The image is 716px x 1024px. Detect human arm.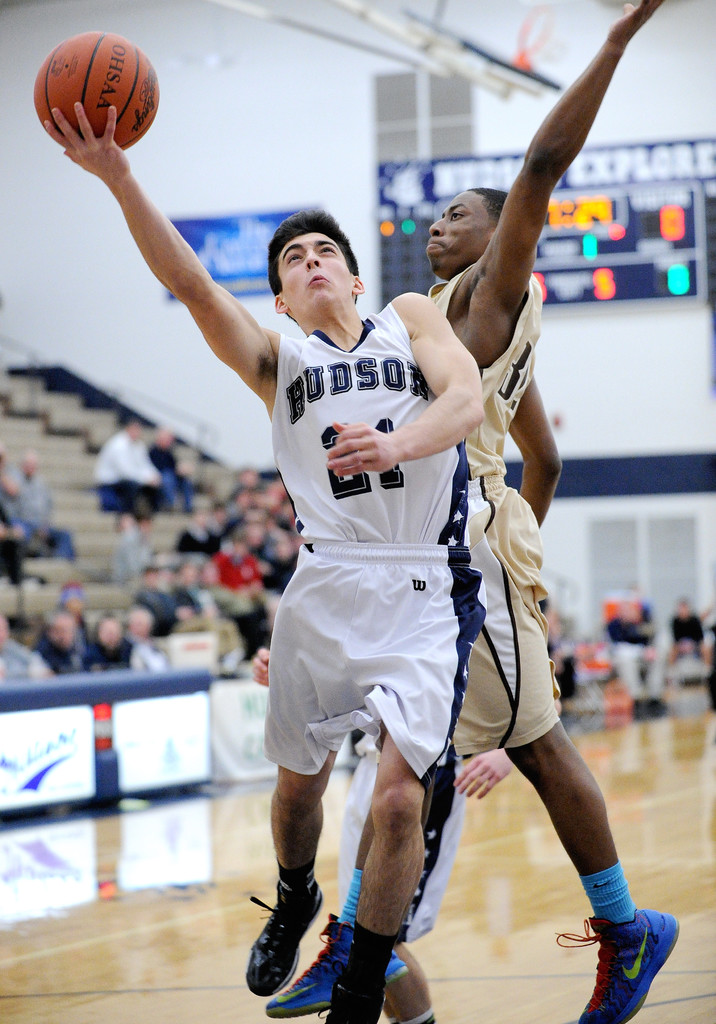
Detection: (452,0,664,344).
